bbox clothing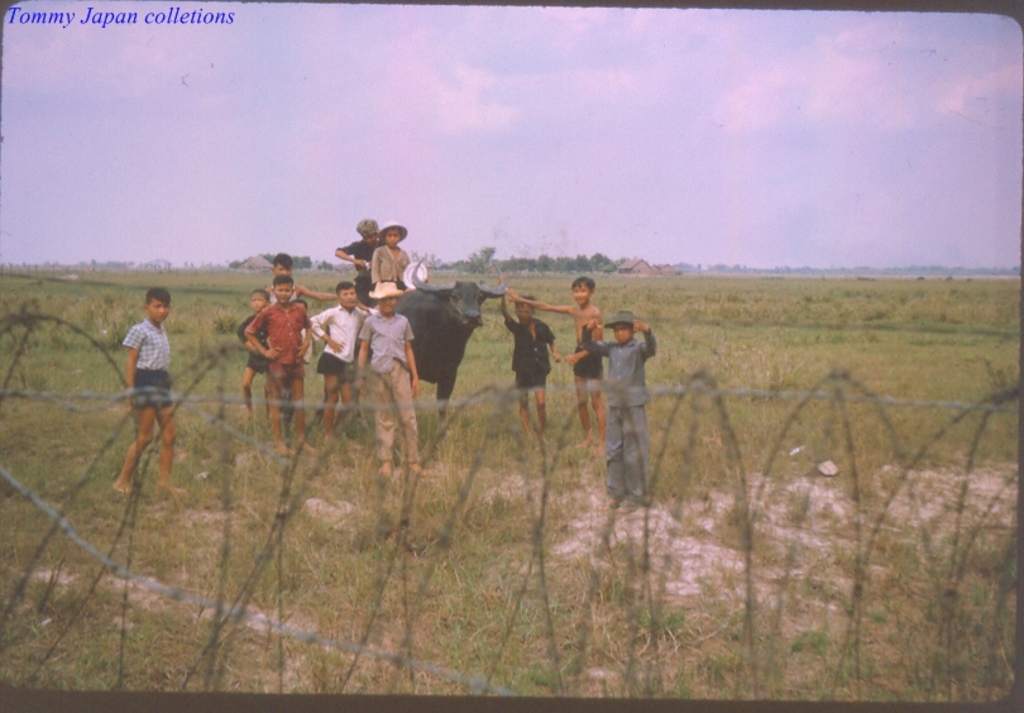
Rect(245, 296, 317, 383)
